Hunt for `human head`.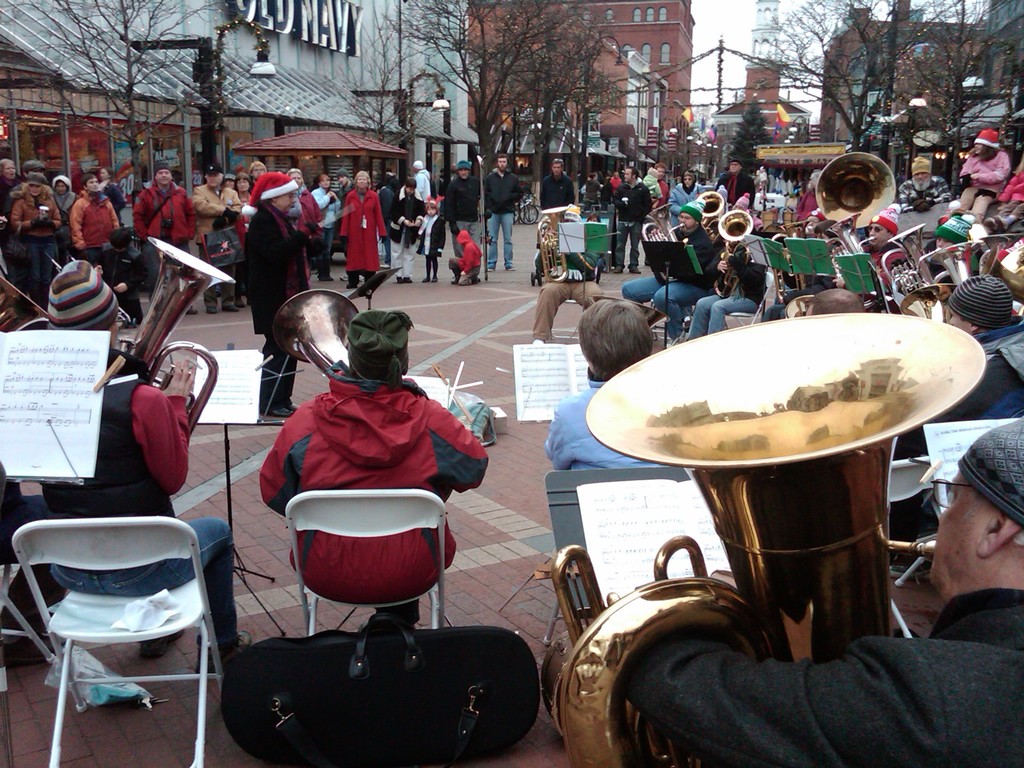
Hunted down at (left=947, top=273, right=1018, bottom=337).
